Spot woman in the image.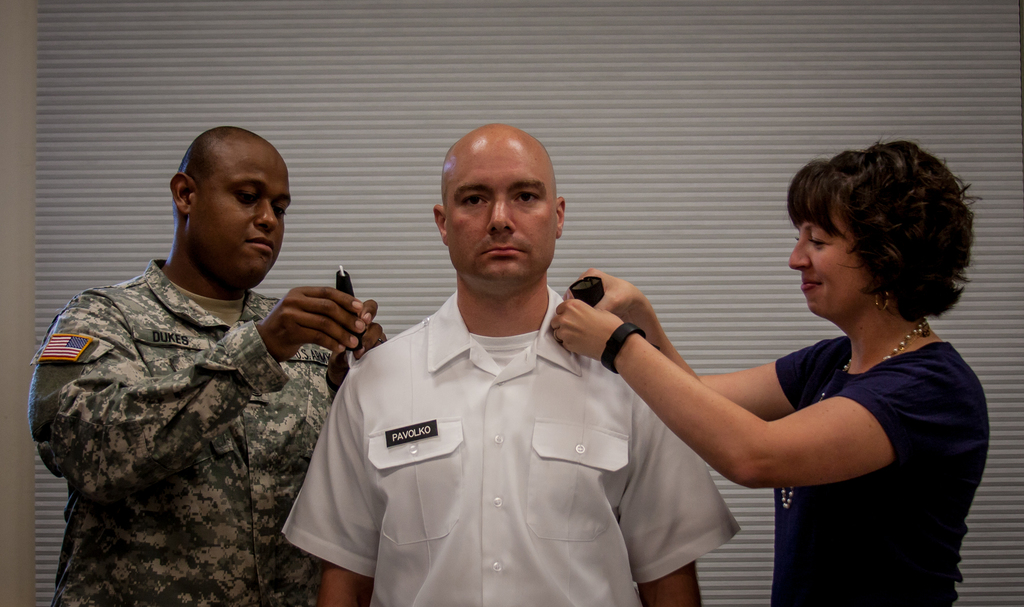
woman found at left=590, top=146, right=986, bottom=591.
